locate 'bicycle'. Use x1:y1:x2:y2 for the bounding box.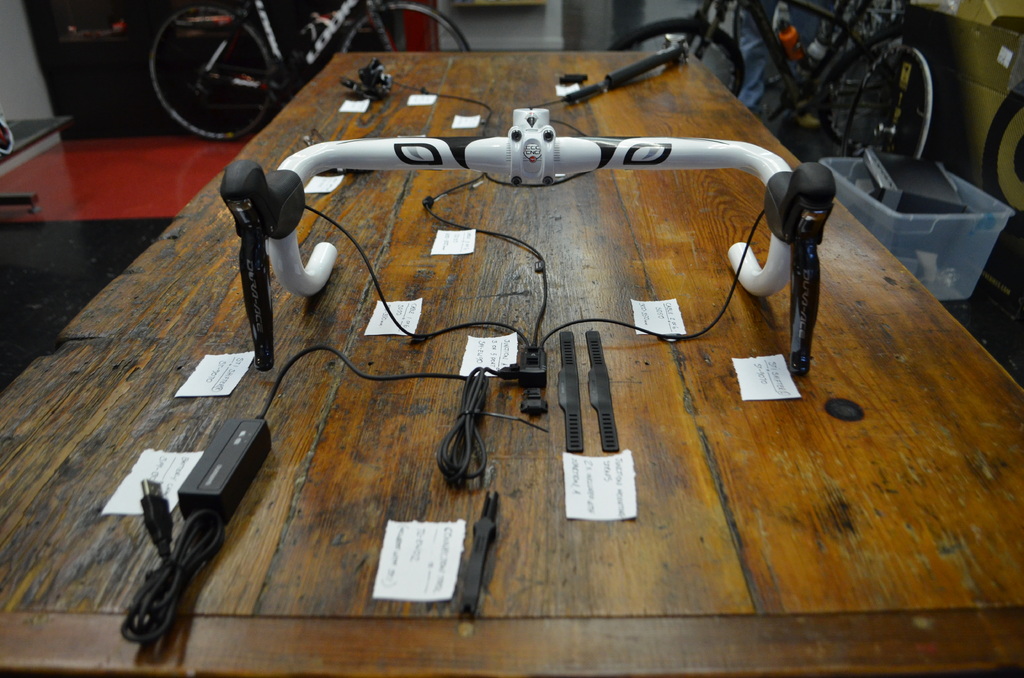
604:3:959:166.
